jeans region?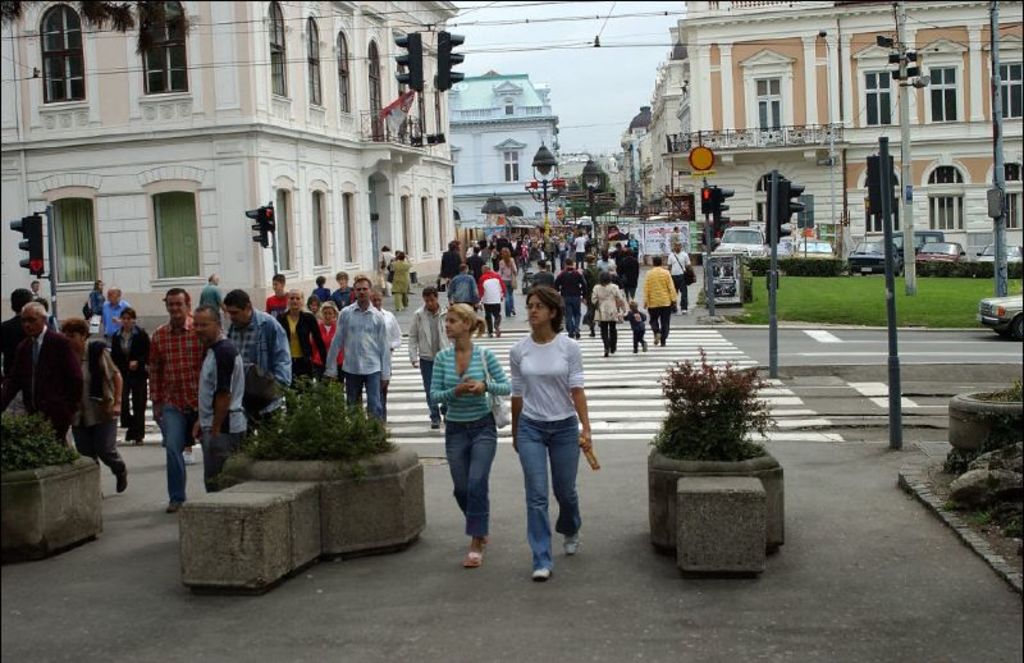
(left=164, top=401, right=196, bottom=500)
